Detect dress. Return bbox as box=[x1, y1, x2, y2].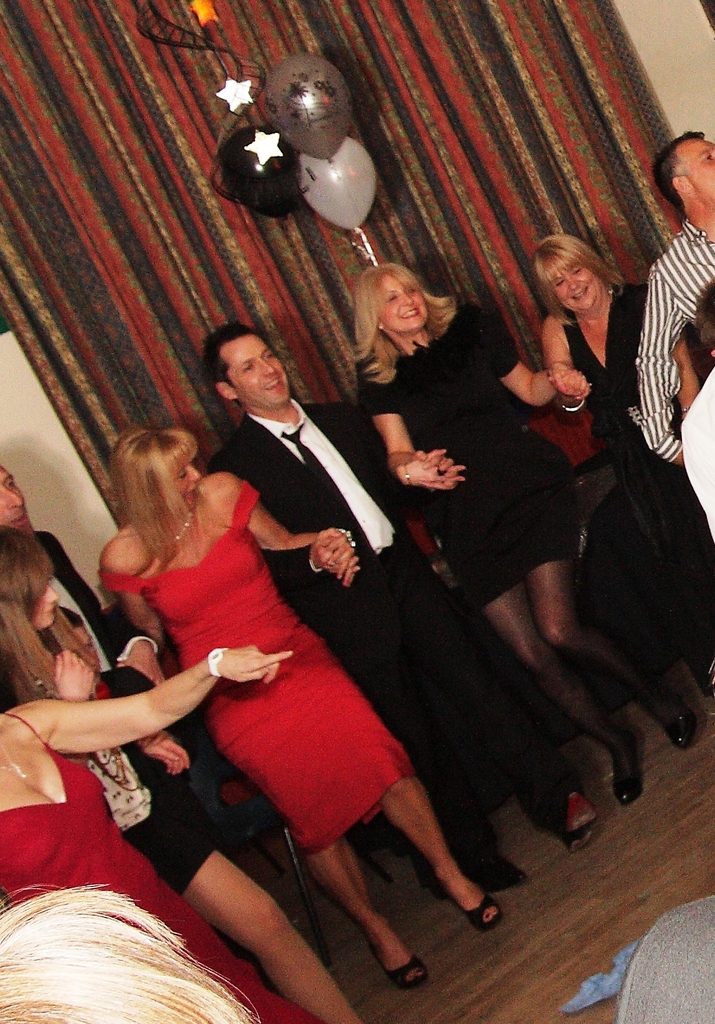
box=[0, 711, 318, 1023].
